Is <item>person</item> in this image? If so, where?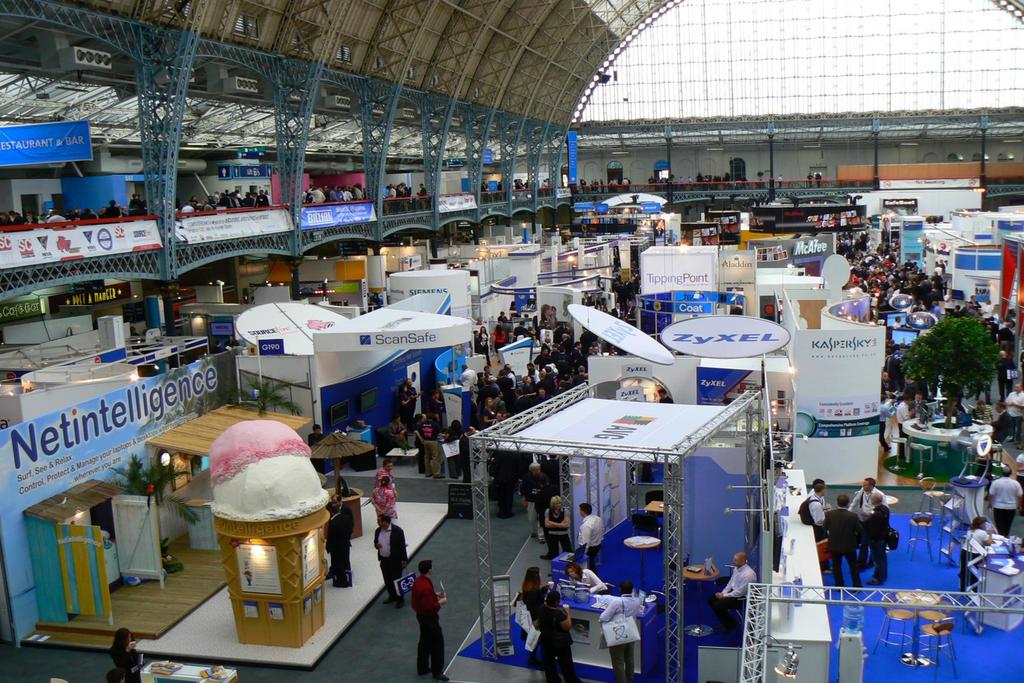
Yes, at 418, 559, 452, 682.
